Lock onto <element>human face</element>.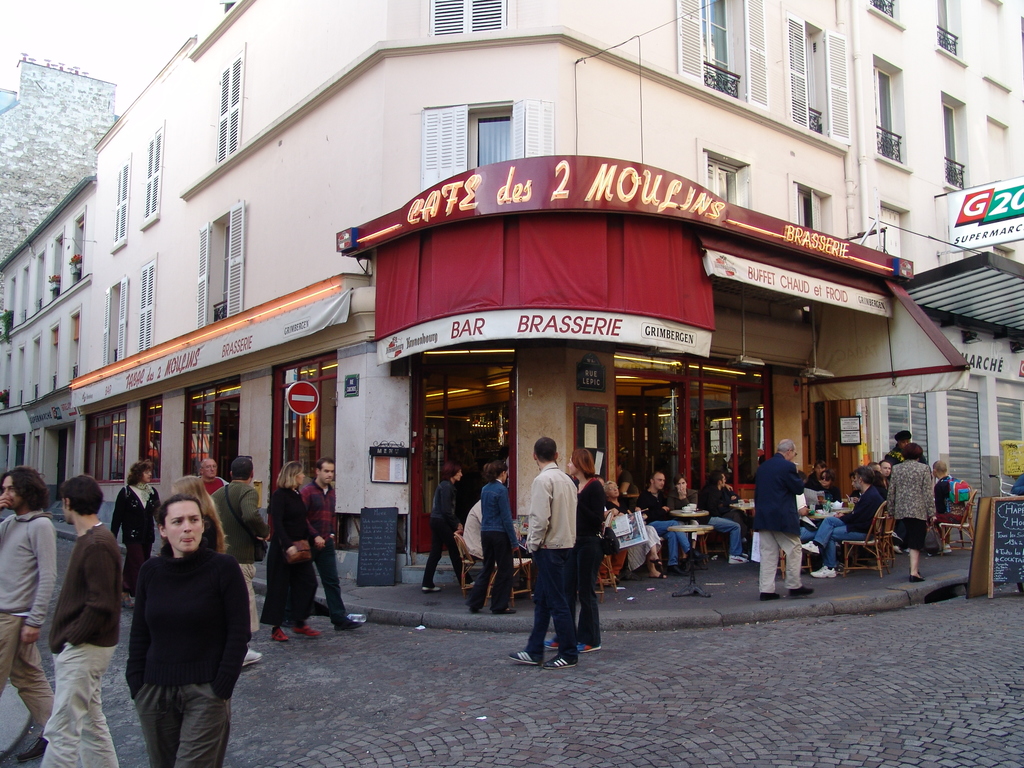
Locked: bbox=(719, 471, 728, 488).
